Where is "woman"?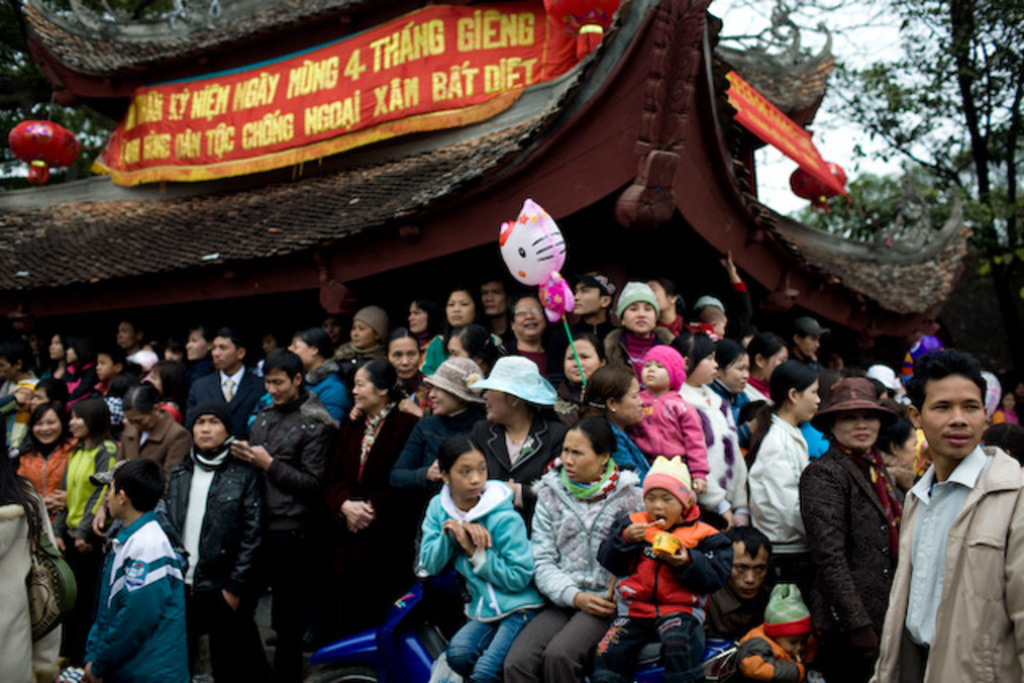
[x1=710, y1=334, x2=758, y2=512].
